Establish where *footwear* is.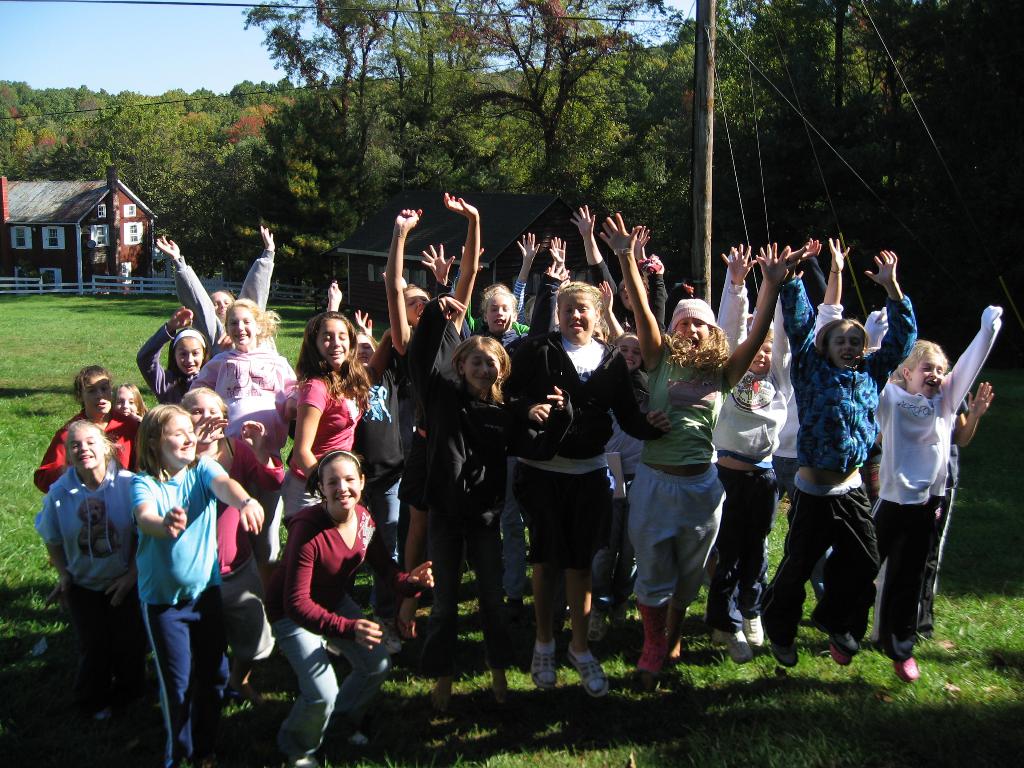
Established at 742/616/765/650.
